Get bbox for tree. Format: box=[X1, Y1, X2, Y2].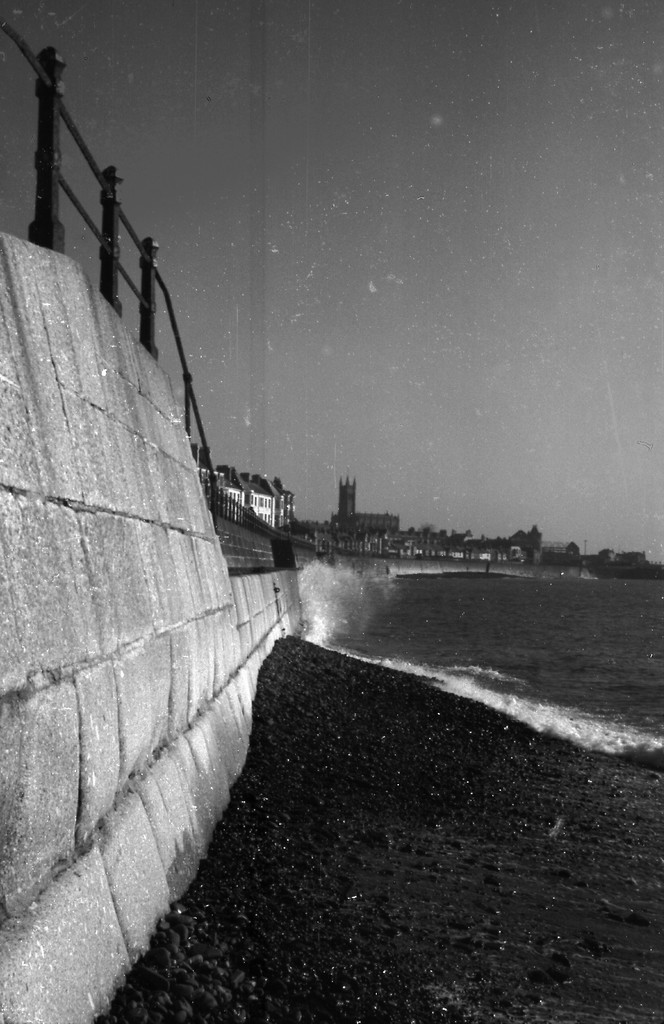
box=[414, 519, 435, 536].
